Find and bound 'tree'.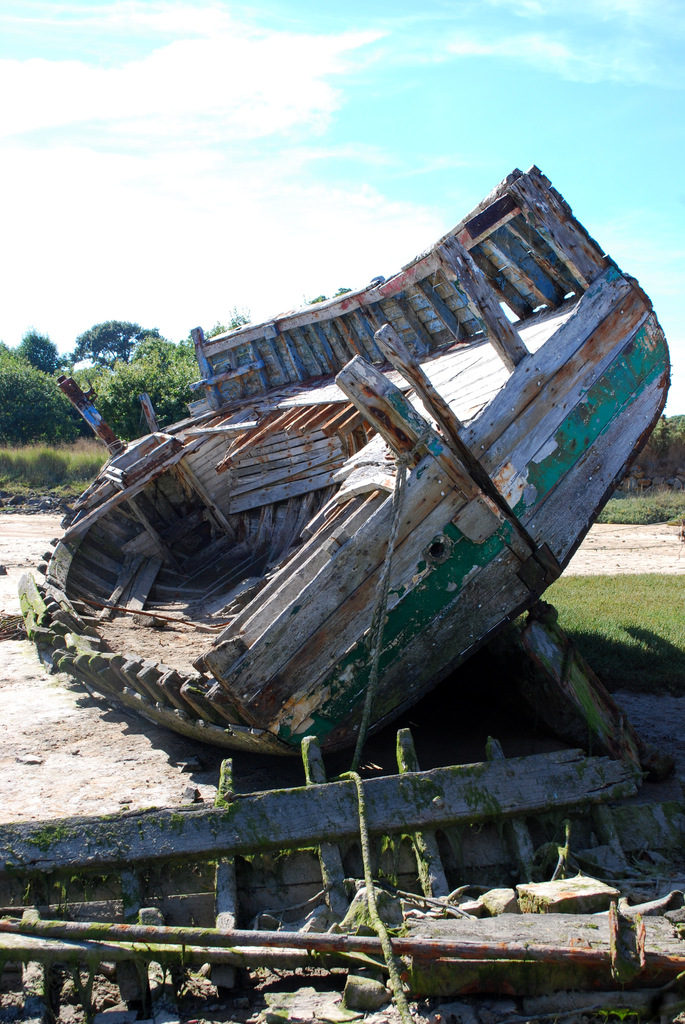
Bound: 0:323:84:444.
